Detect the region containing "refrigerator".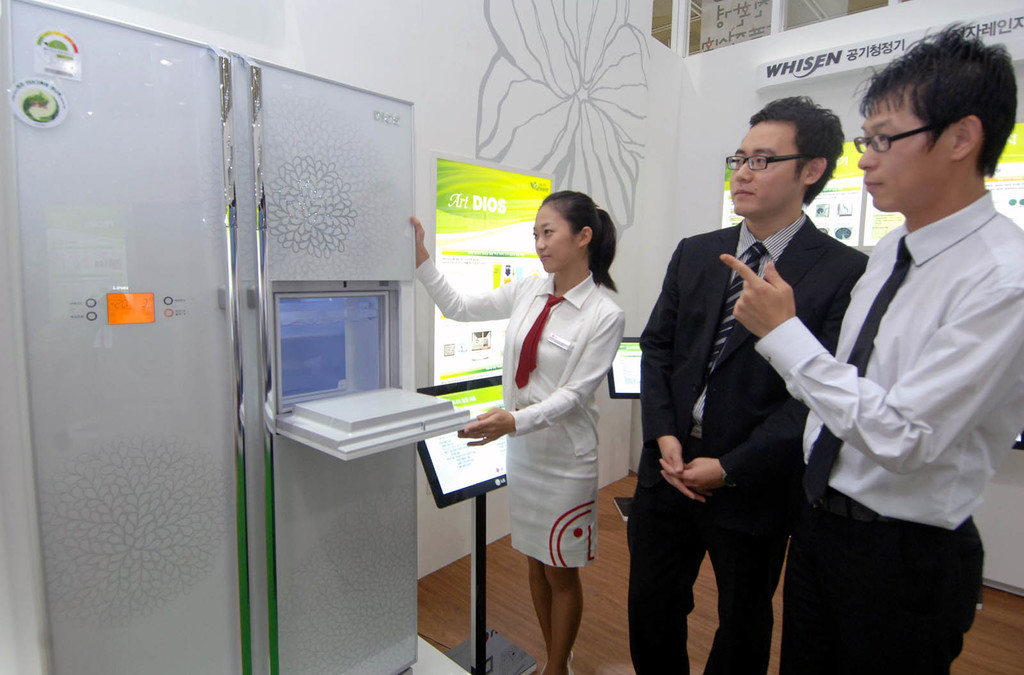
bbox=(36, 22, 504, 674).
